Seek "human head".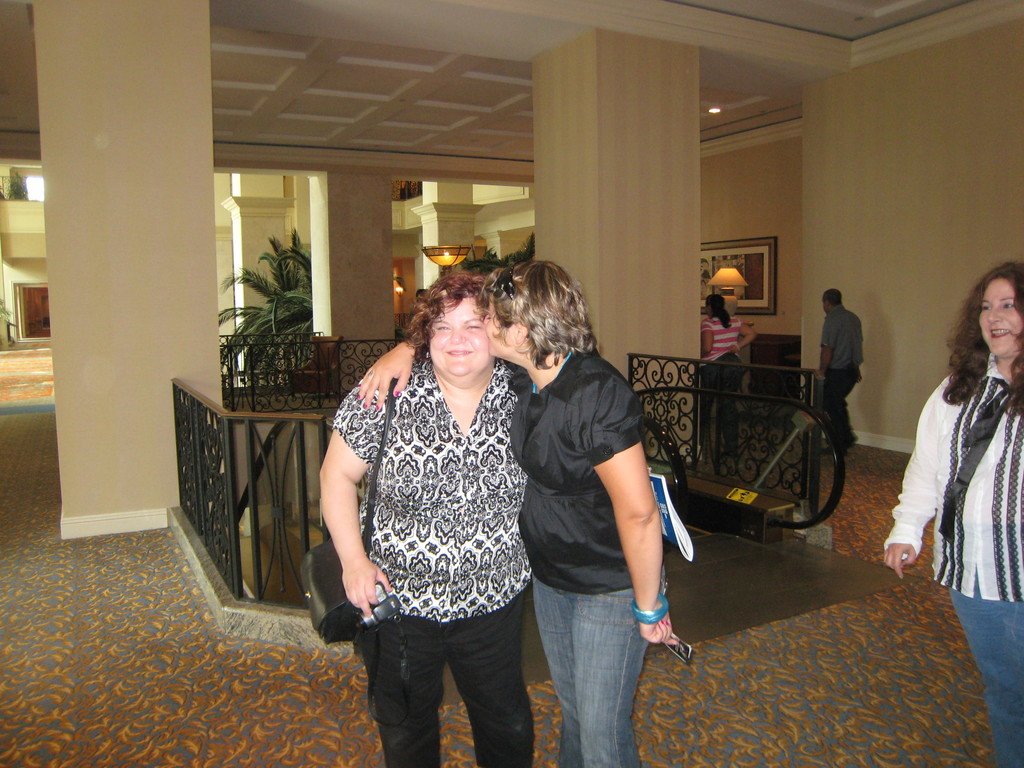
detection(980, 262, 1023, 353).
